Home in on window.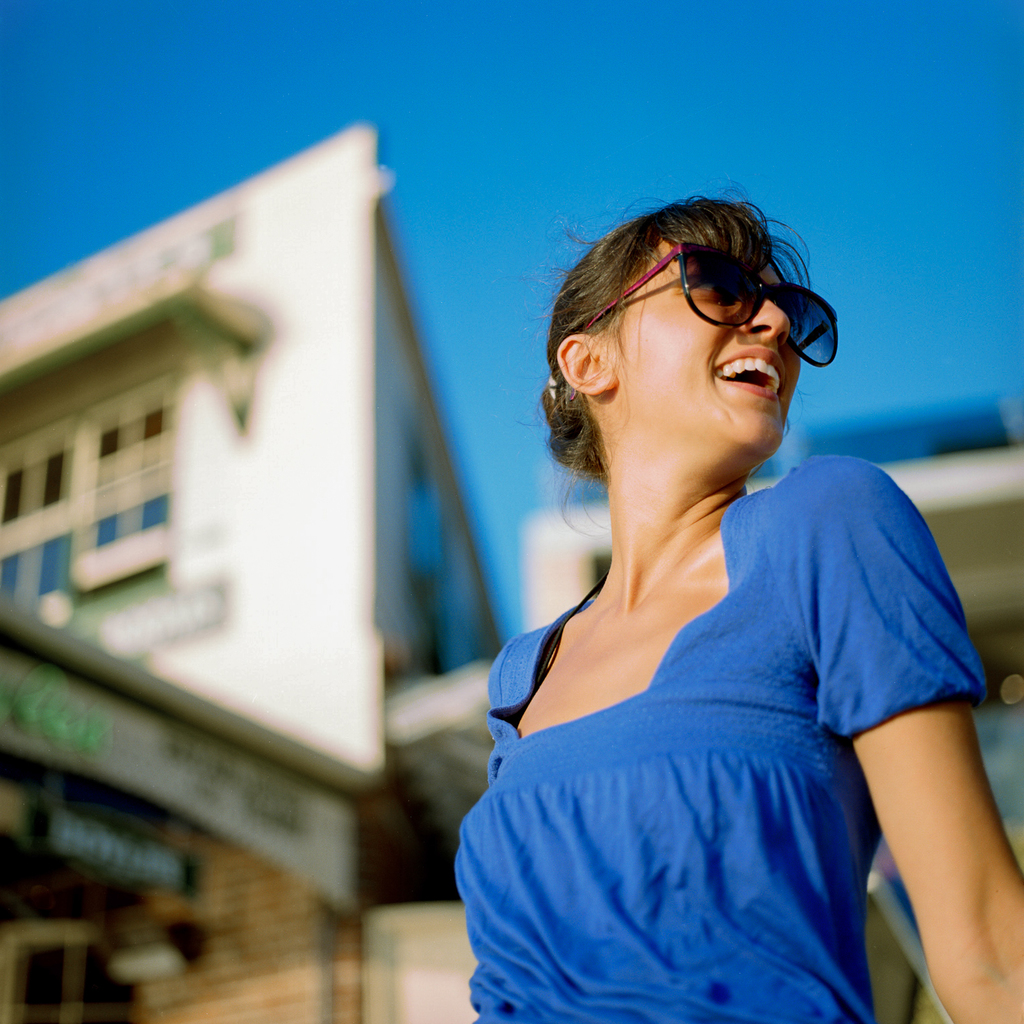
Homed in at 4, 394, 173, 635.
